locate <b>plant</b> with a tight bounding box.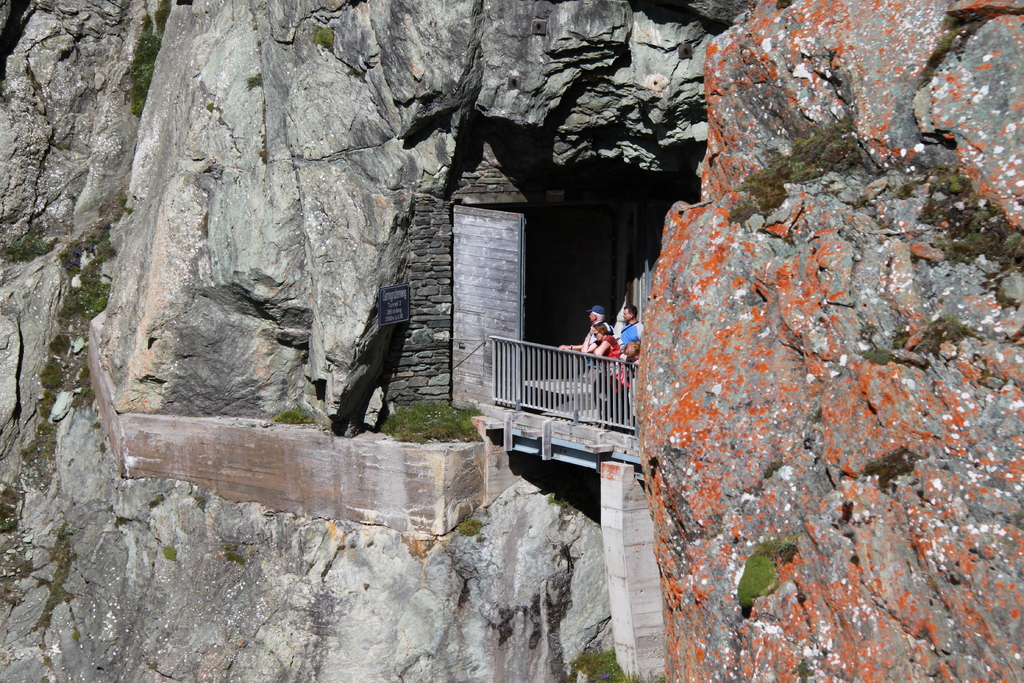
118:194:129:215.
